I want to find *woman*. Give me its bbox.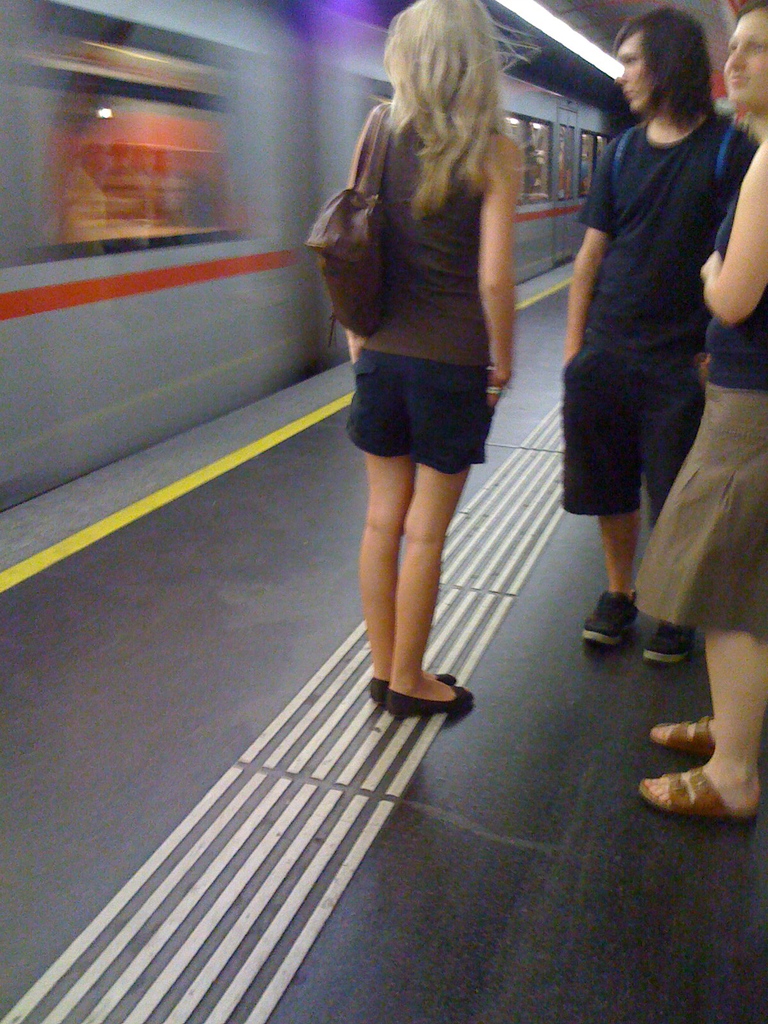
<box>618,4,767,820</box>.
